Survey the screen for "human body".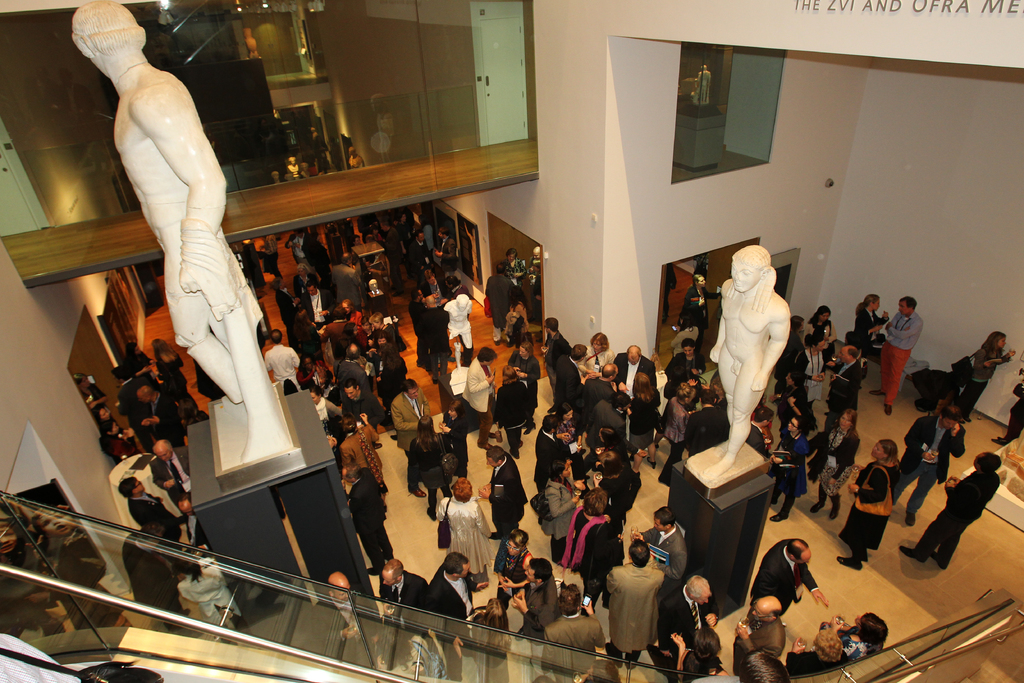
Survey found: 748:404:771:460.
